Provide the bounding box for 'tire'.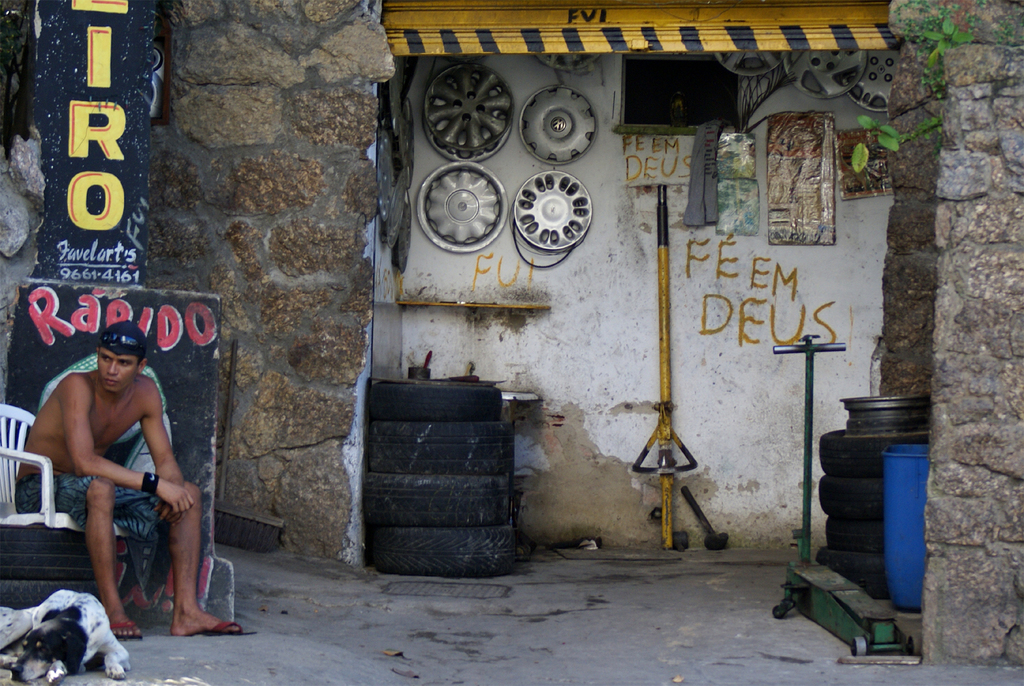
(365,477,512,524).
